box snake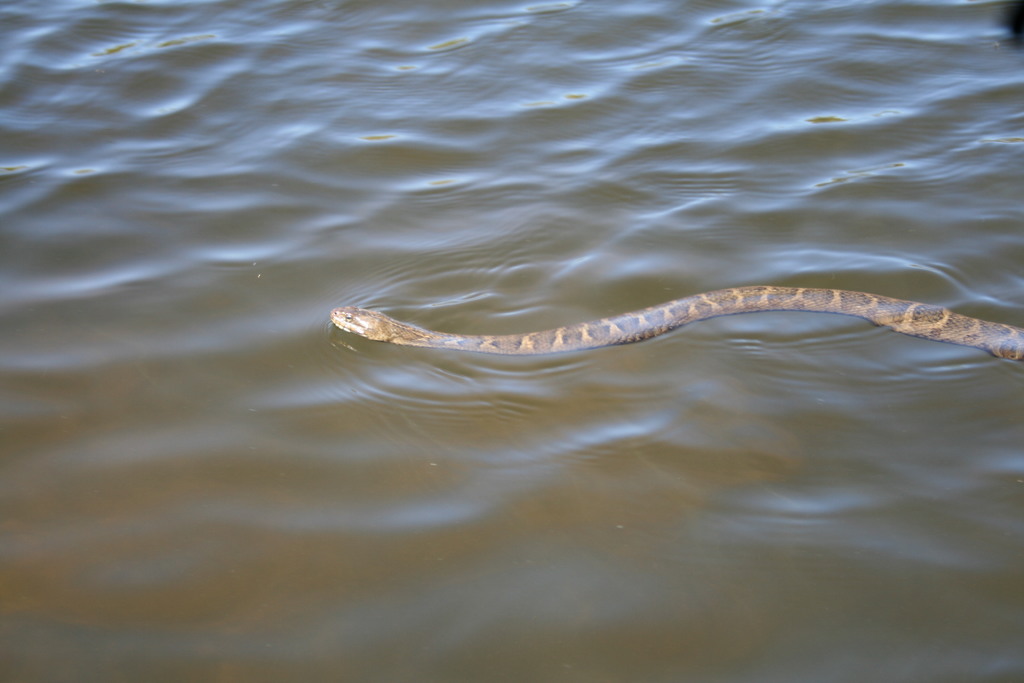
332, 281, 1023, 365
